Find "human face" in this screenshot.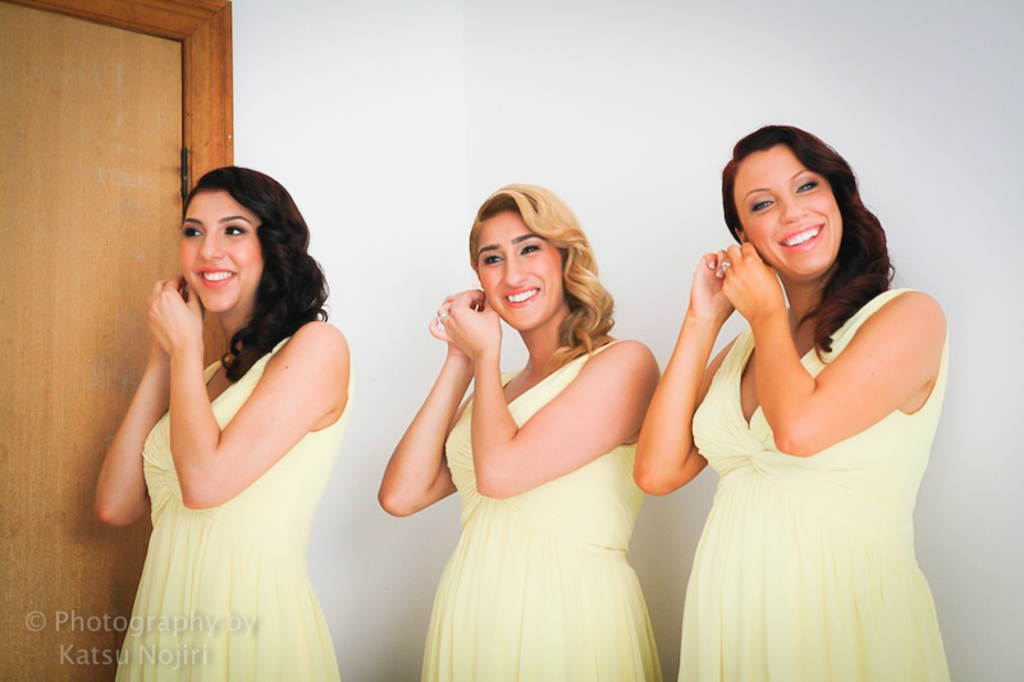
The bounding box for "human face" is region(179, 189, 266, 312).
